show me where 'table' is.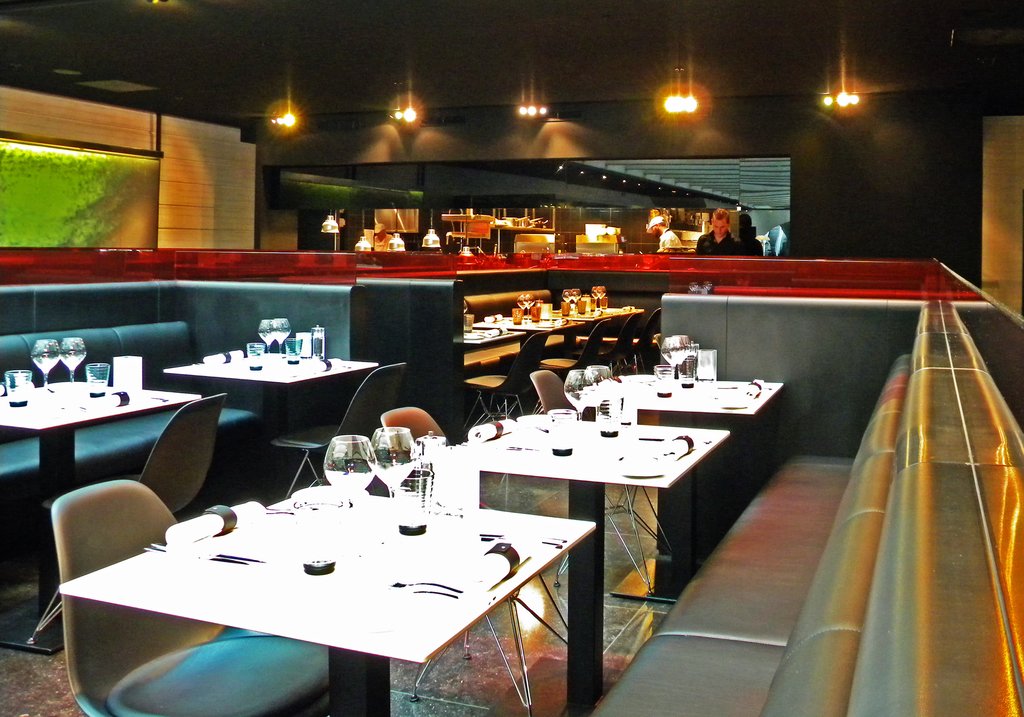
'table' is at {"left": 65, "top": 445, "right": 604, "bottom": 716}.
